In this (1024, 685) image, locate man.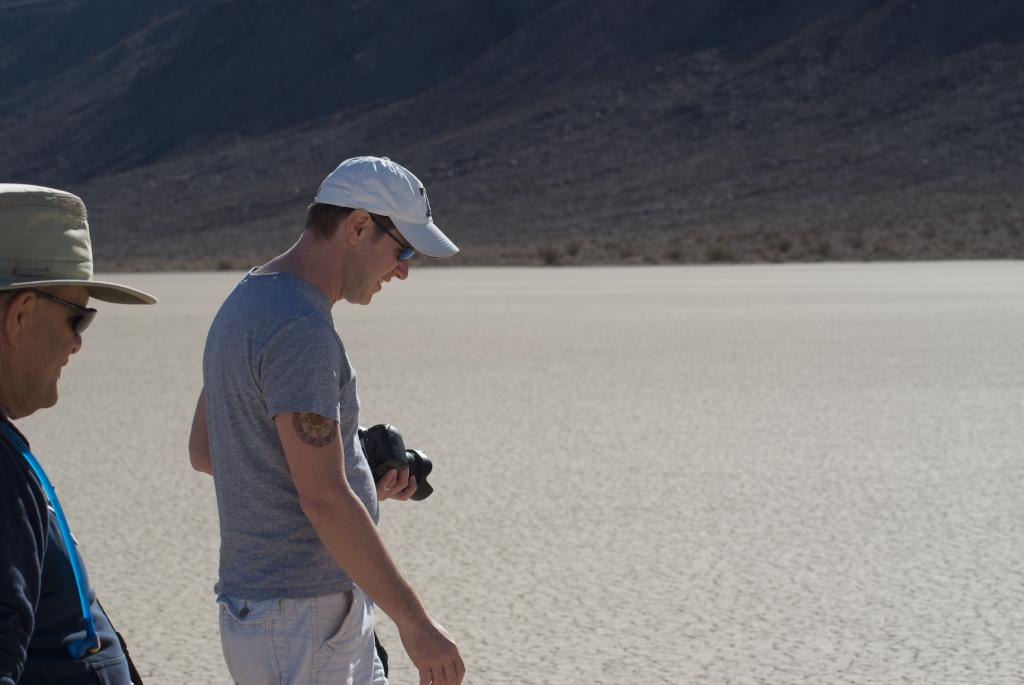
Bounding box: 0:174:156:684.
